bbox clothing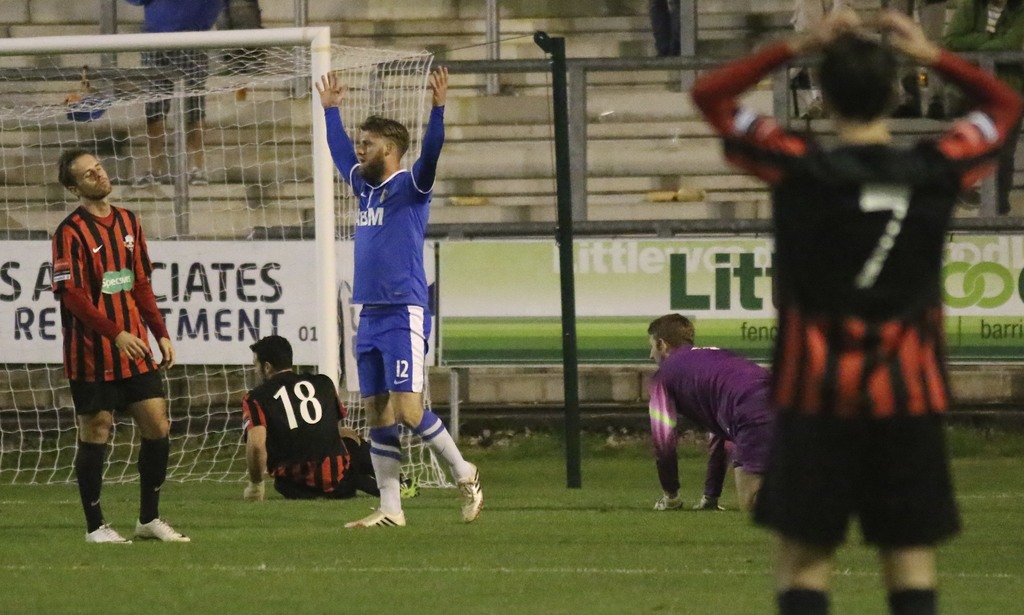
[40, 204, 180, 426]
